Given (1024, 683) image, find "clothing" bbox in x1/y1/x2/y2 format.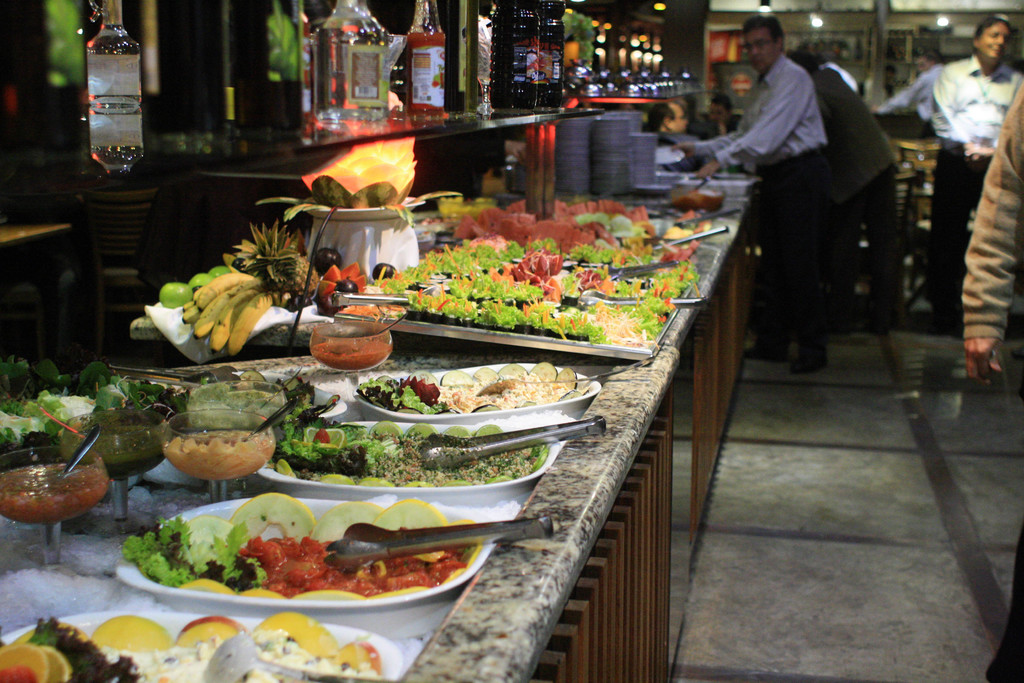
689/50/829/354.
